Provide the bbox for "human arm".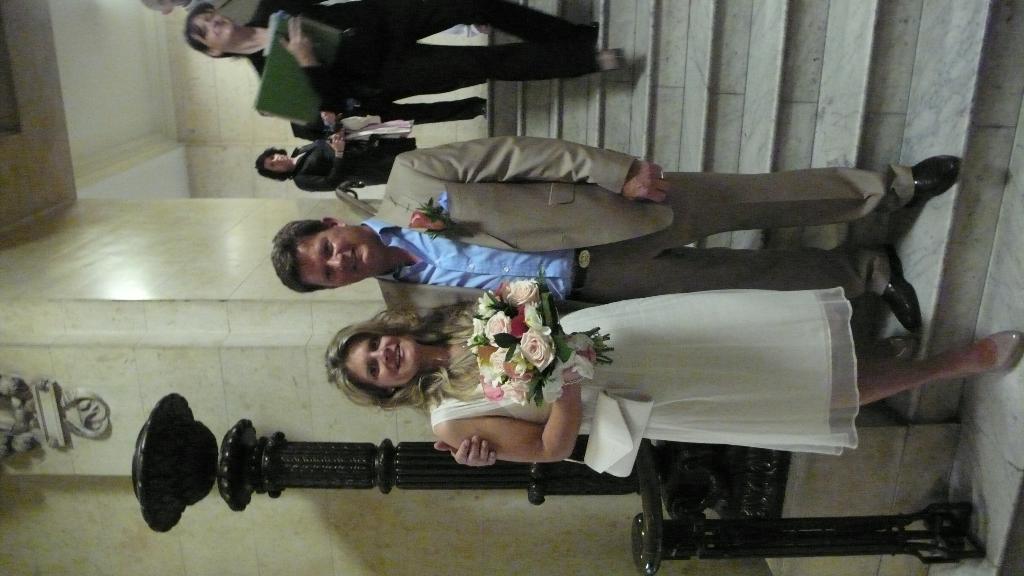
l=431, t=433, r=500, b=477.
